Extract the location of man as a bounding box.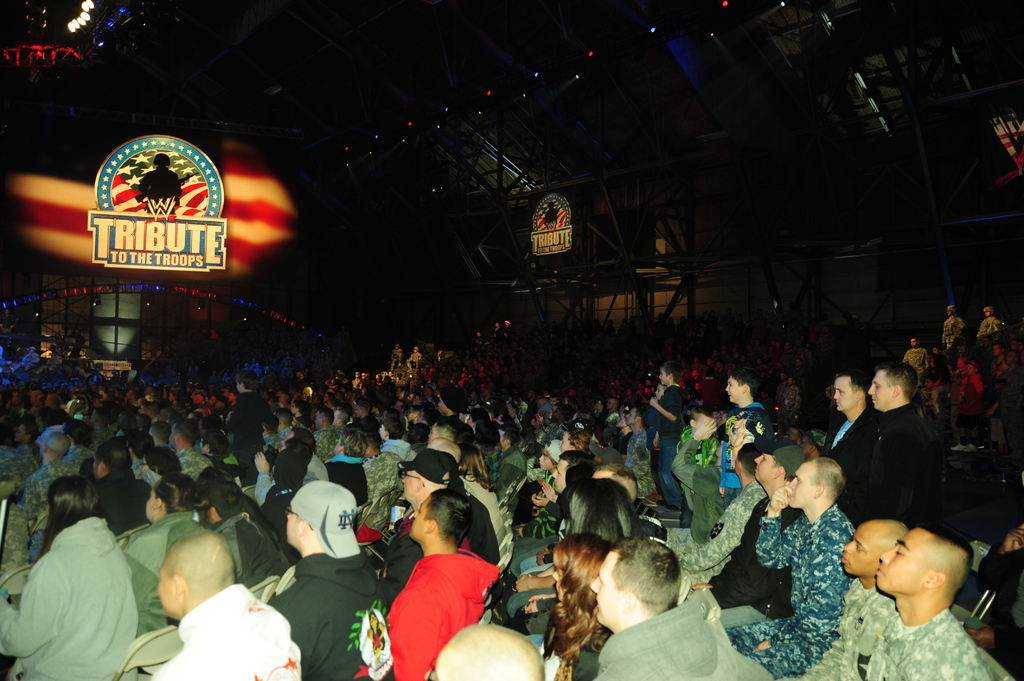
pyautogui.locateOnScreen(152, 529, 301, 680).
